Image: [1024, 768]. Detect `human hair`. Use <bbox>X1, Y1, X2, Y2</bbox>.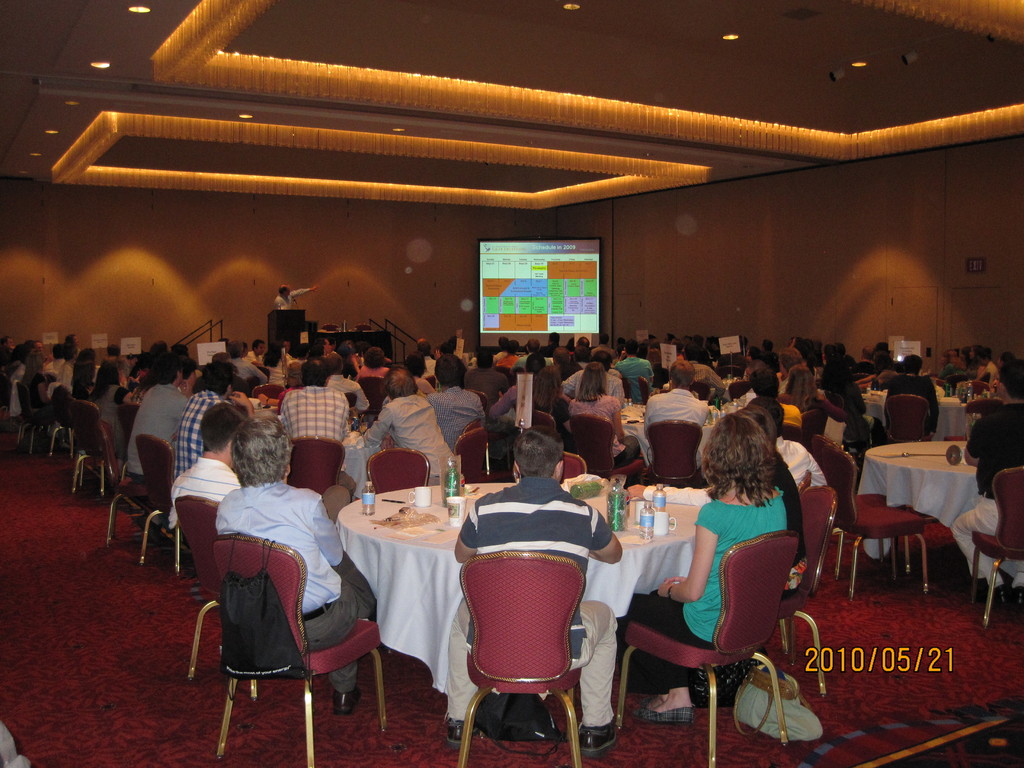
<bbox>751, 367, 779, 402</bbox>.
